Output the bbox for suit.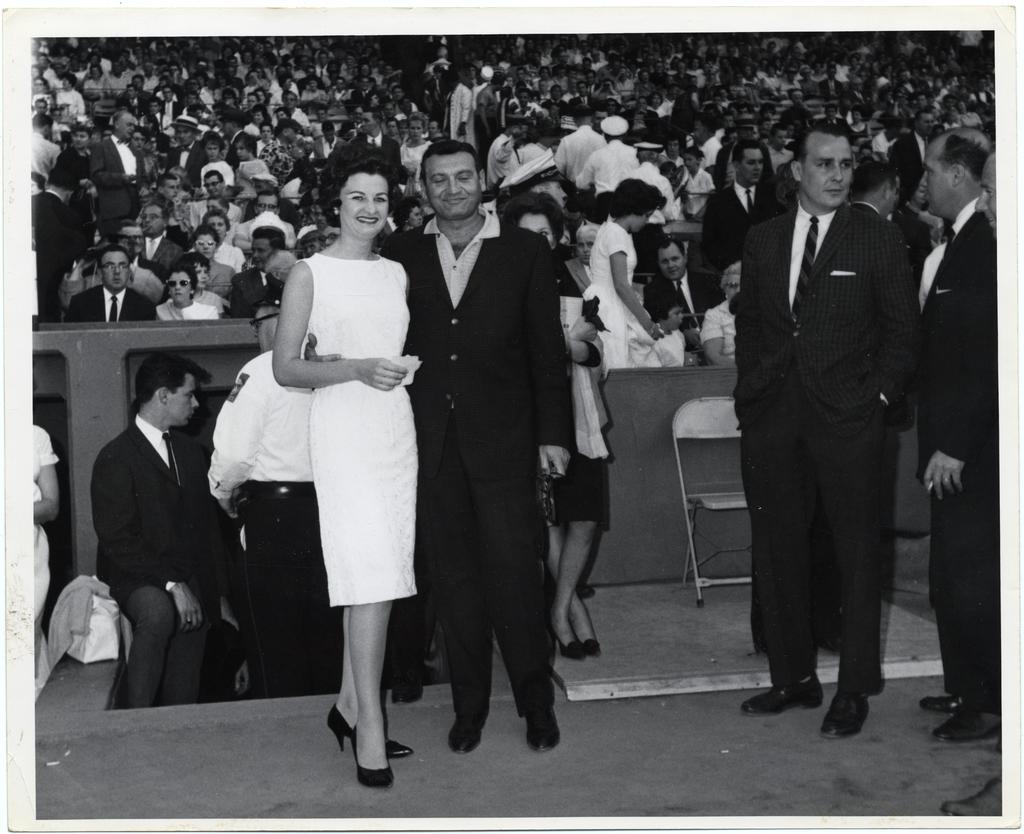
<bbox>32, 190, 83, 313</bbox>.
